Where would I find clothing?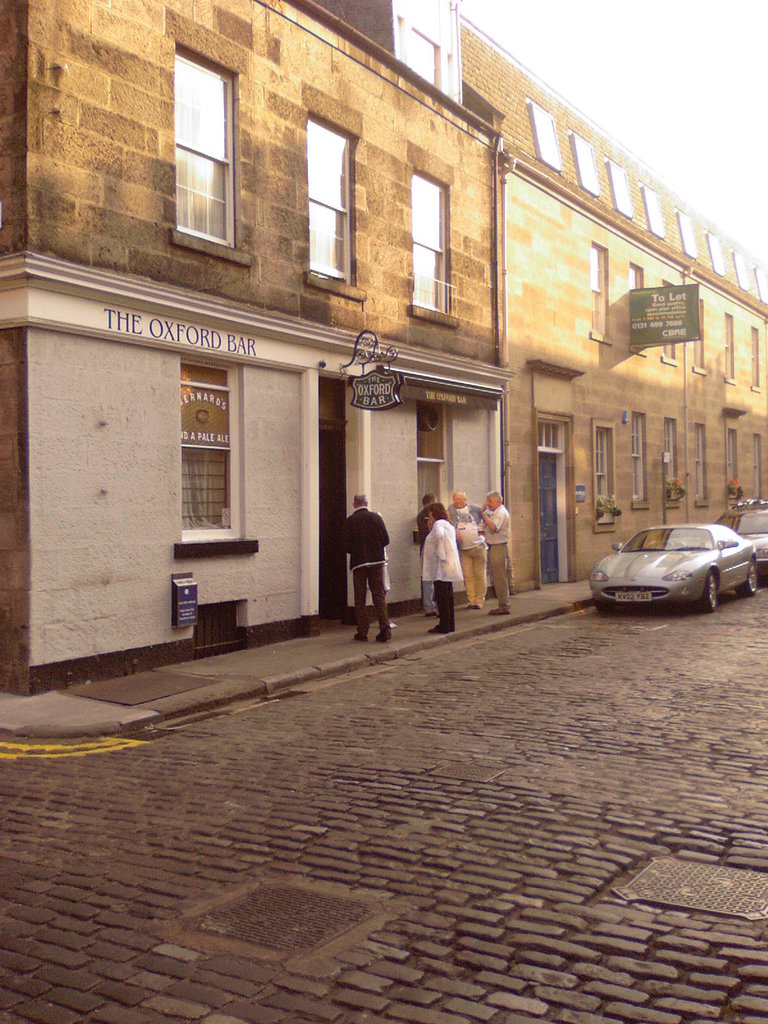
At crop(467, 556, 491, 605).
